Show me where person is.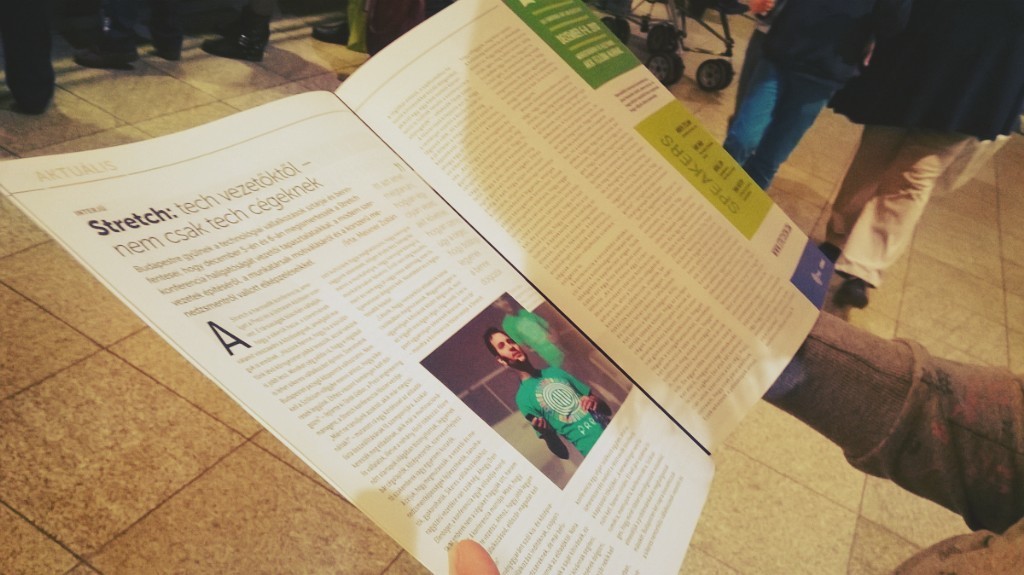
person is at box=[484, 329, 610, 465].
